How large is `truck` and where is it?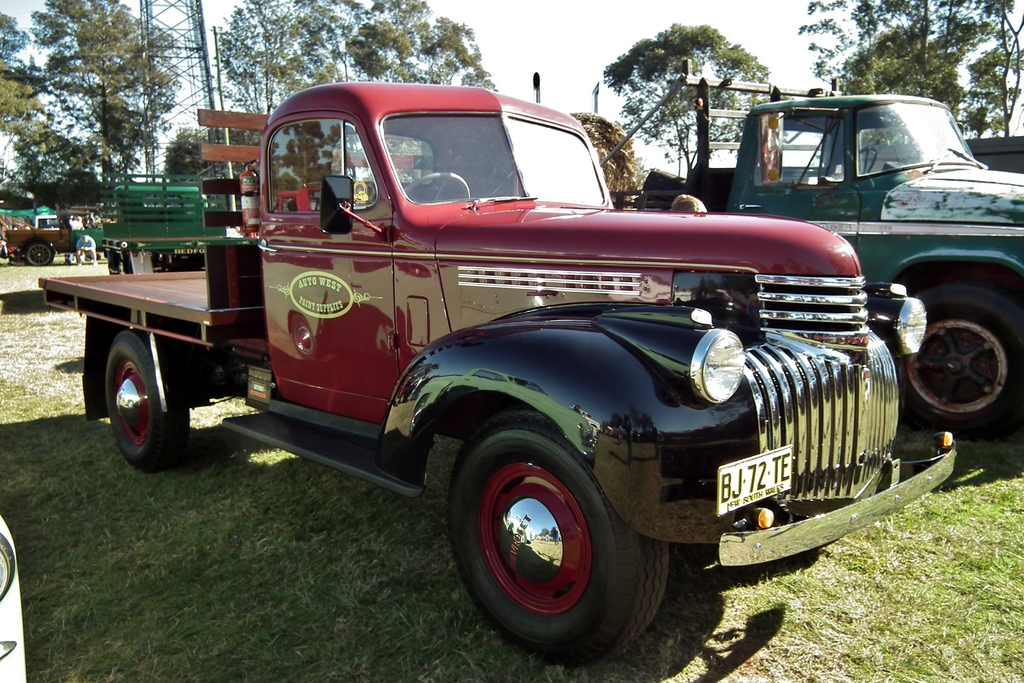
Bounding box: [67, 79, 965, 648].
